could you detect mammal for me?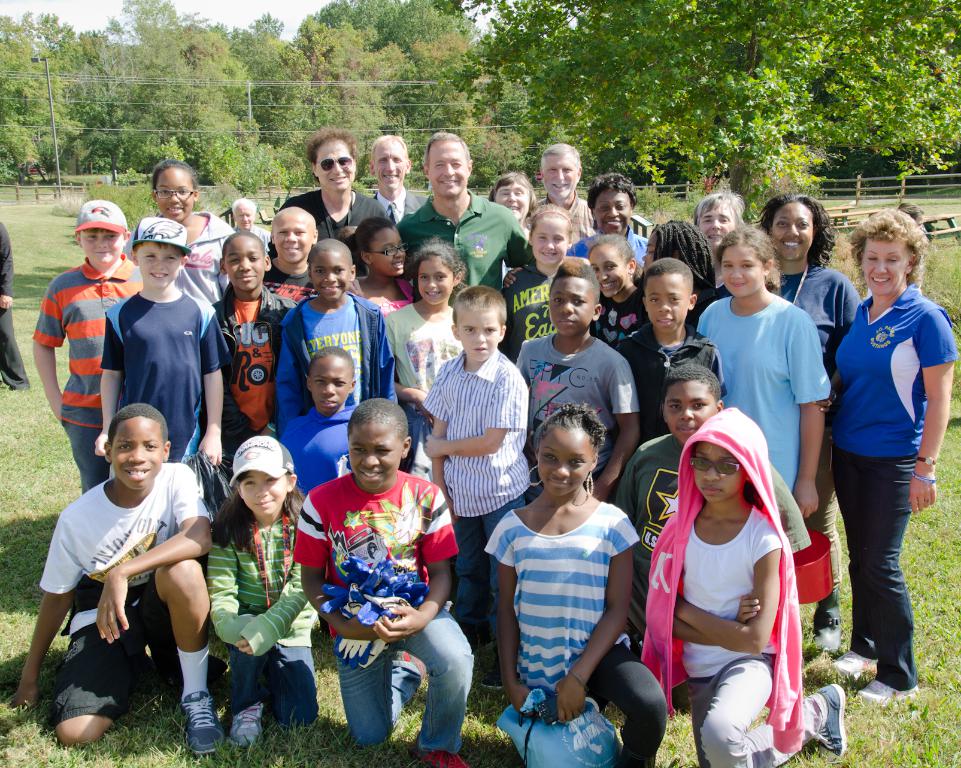
Detection result: <bbox>638, 405, 847, 767</bbox>.
